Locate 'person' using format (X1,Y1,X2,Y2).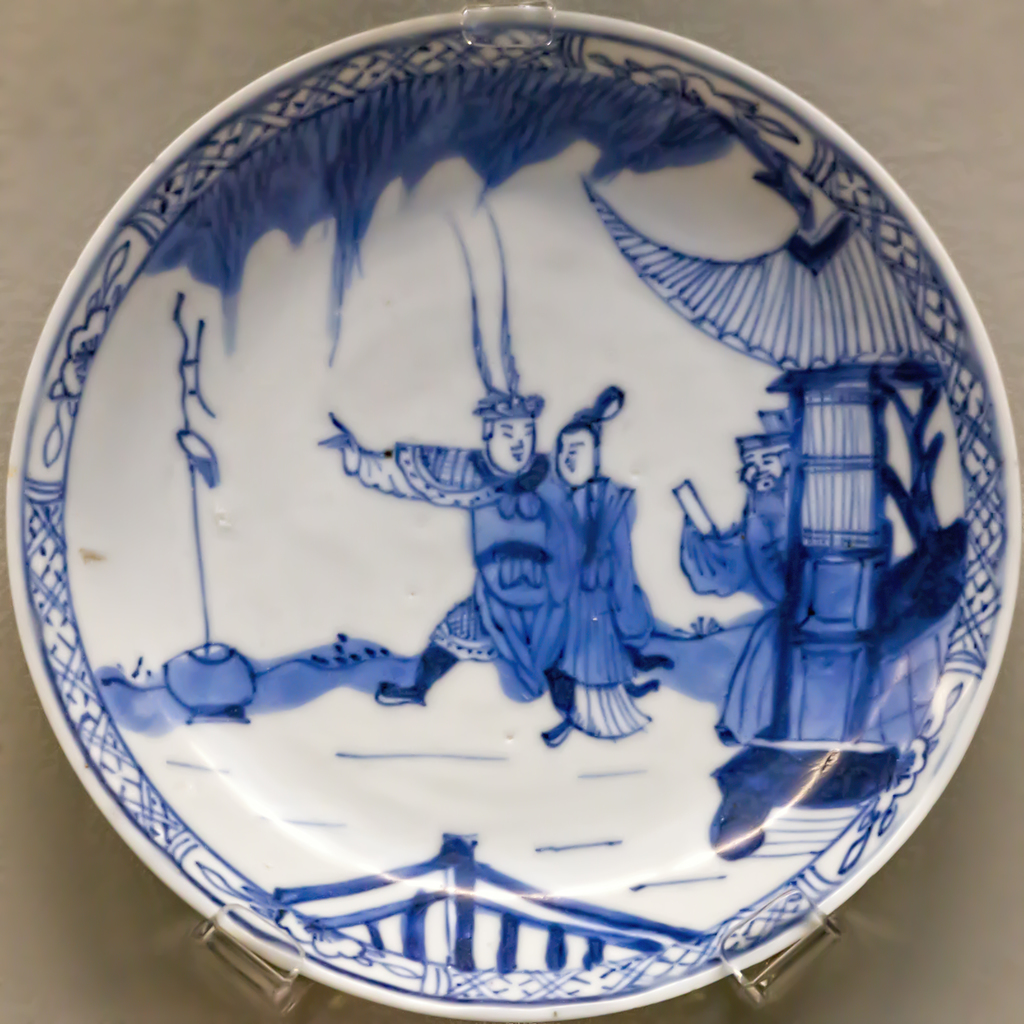
(681,414,791,746).
